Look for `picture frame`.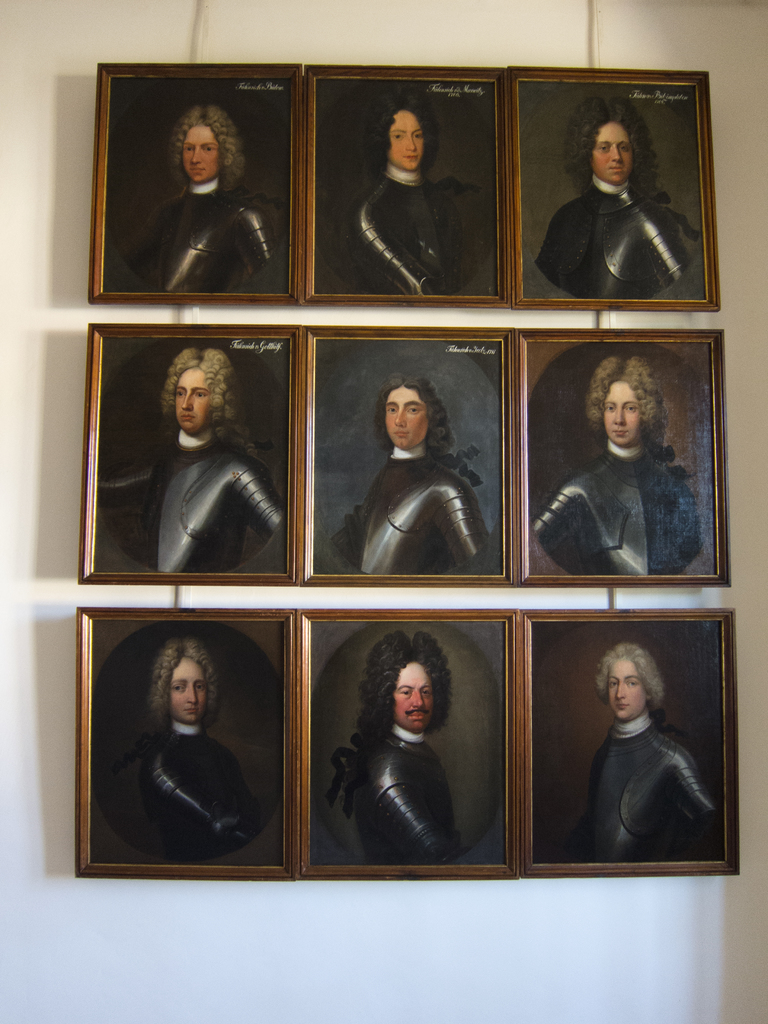
Found: <bbox>300, 608, 522, 881</bbox>.
